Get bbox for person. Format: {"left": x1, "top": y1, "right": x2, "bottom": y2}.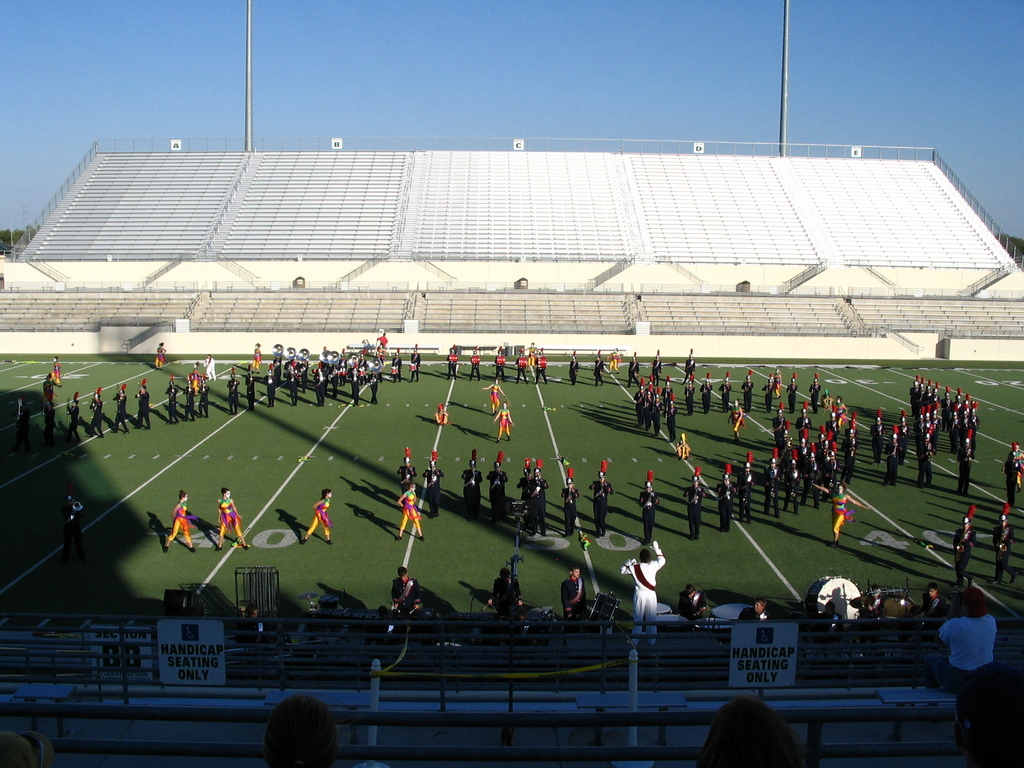
{"left": 921, "top": 415, "right": 930, "bottom": 490}.
